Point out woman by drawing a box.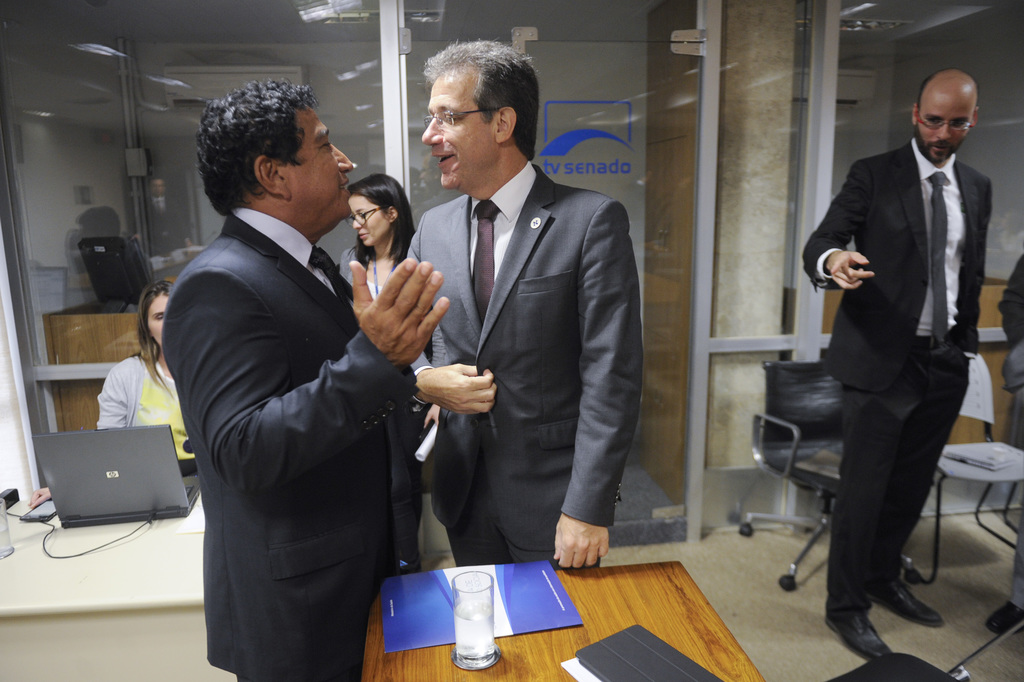
{"left": 99, "top": 273, "right": 191, "bottom": 482}.
